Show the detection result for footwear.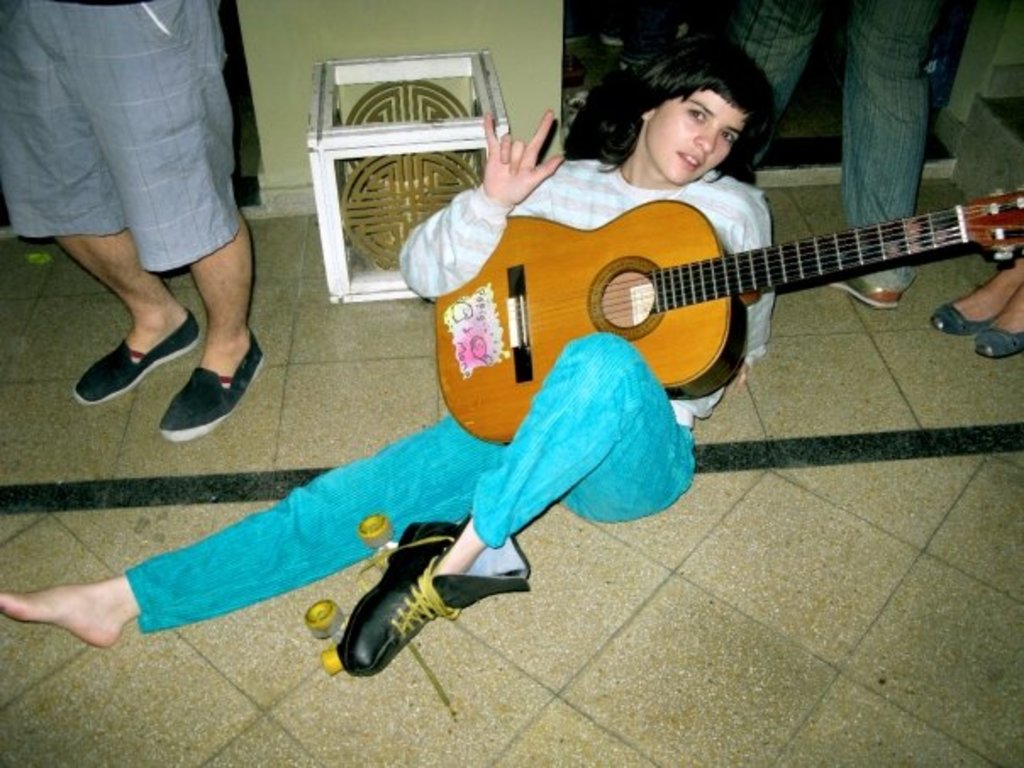
158,331,266,446.
